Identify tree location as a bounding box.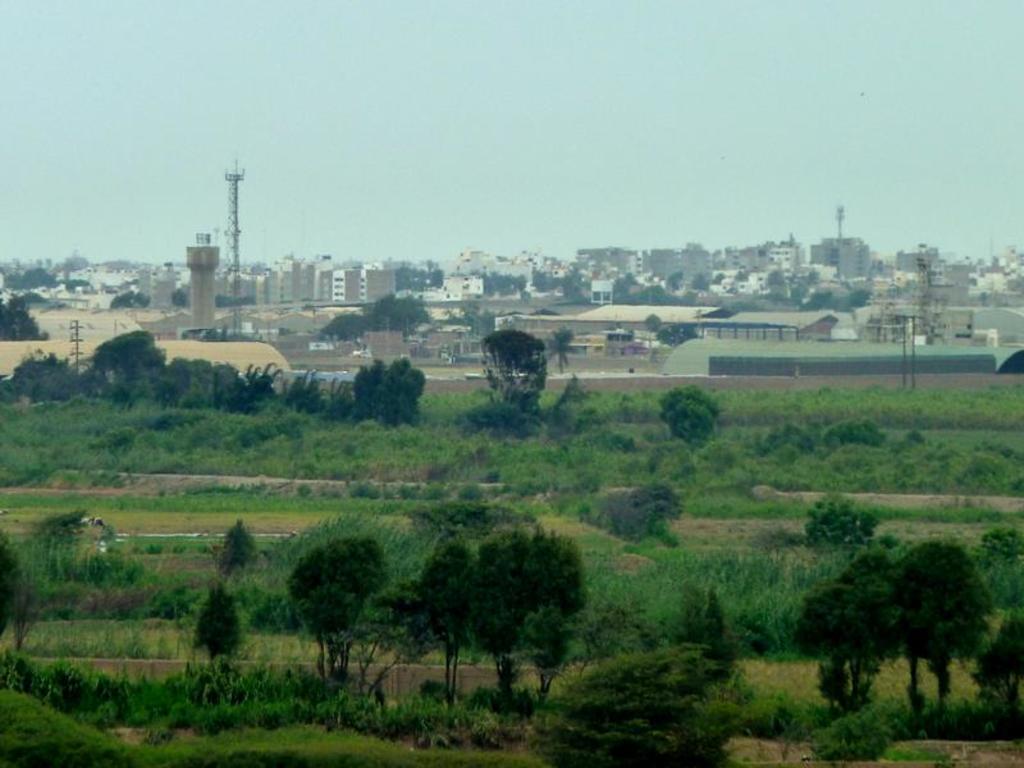
bbox(367, 293, 433, 335).
